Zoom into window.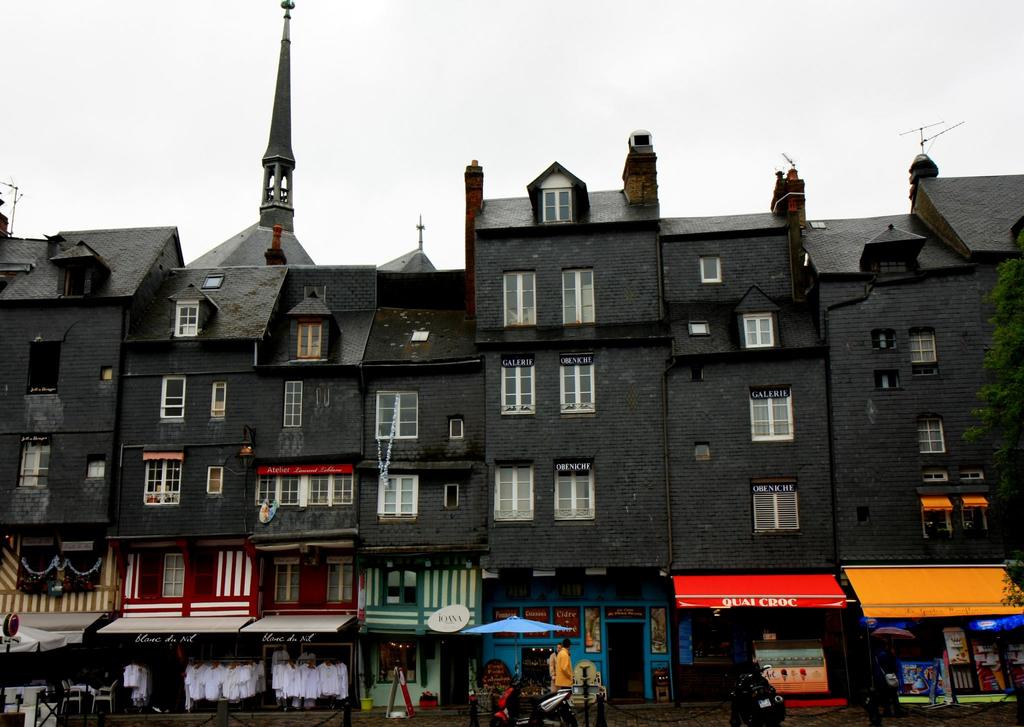
Zoom target: 499, 460, 532, 519.
